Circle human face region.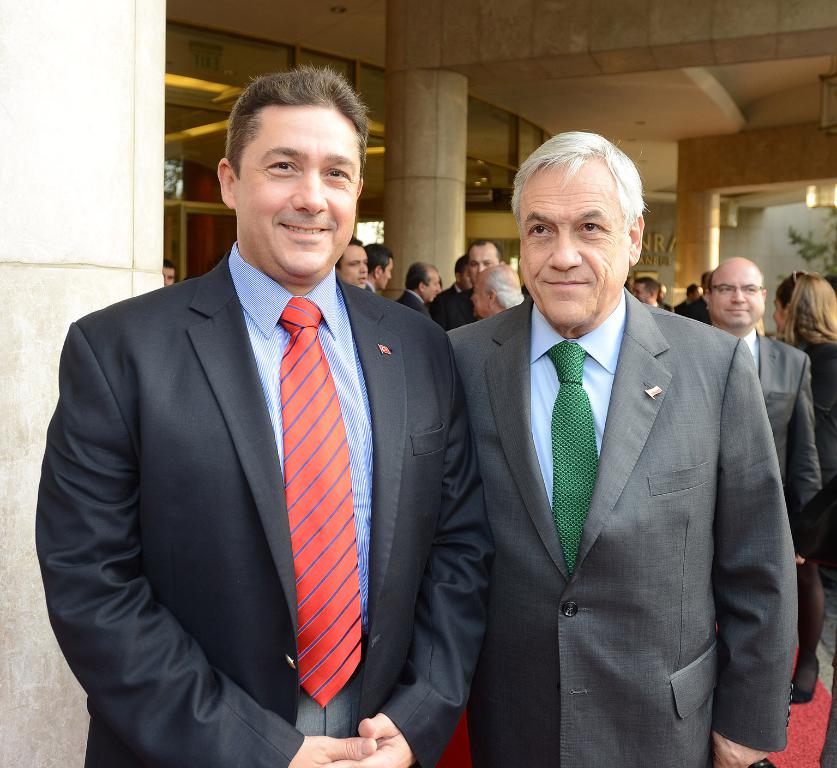
Region: x1=631, y1=283, x2=650, y2=304.
